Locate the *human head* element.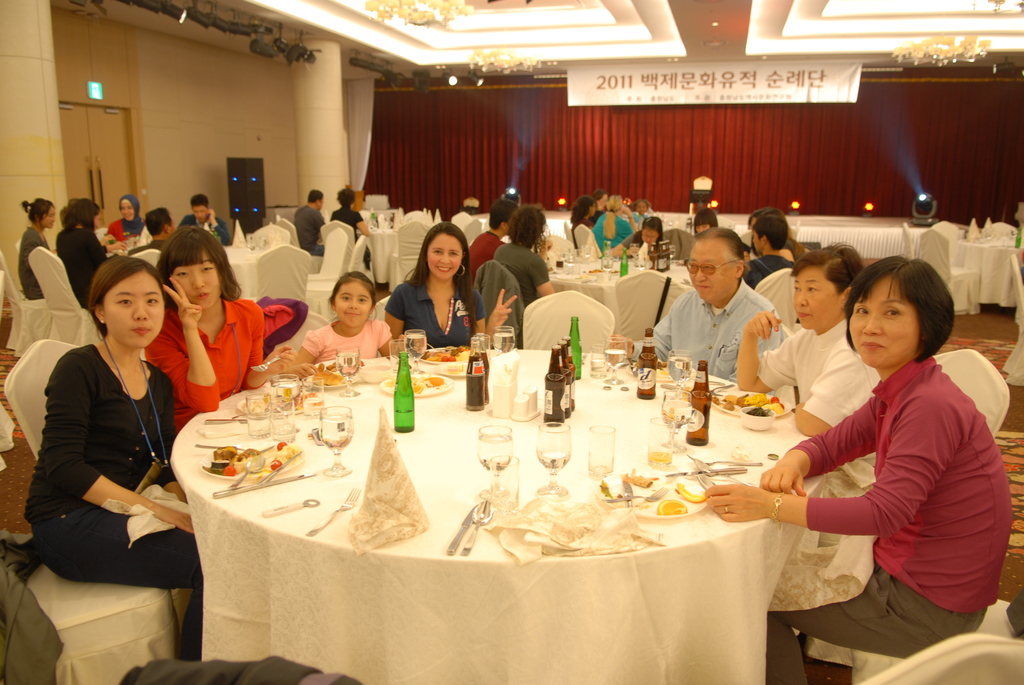
Element bbox: (x1=310, y1=187, x2=324, y2=209).
